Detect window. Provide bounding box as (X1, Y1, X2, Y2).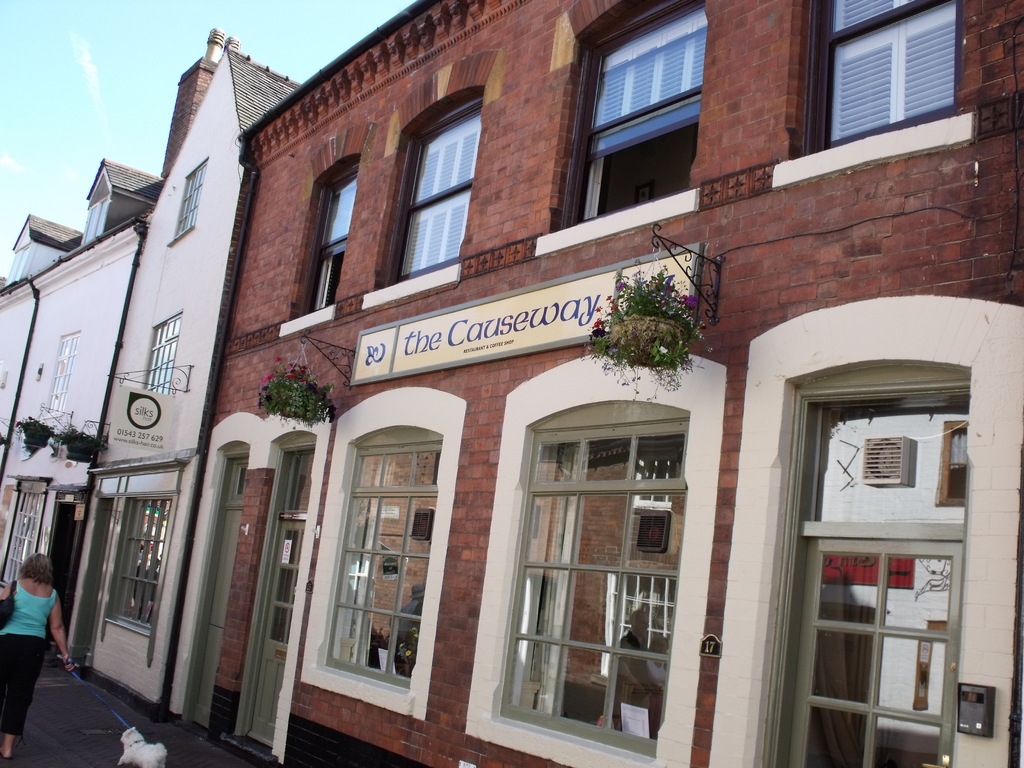
(502, 401, 684, 755).
